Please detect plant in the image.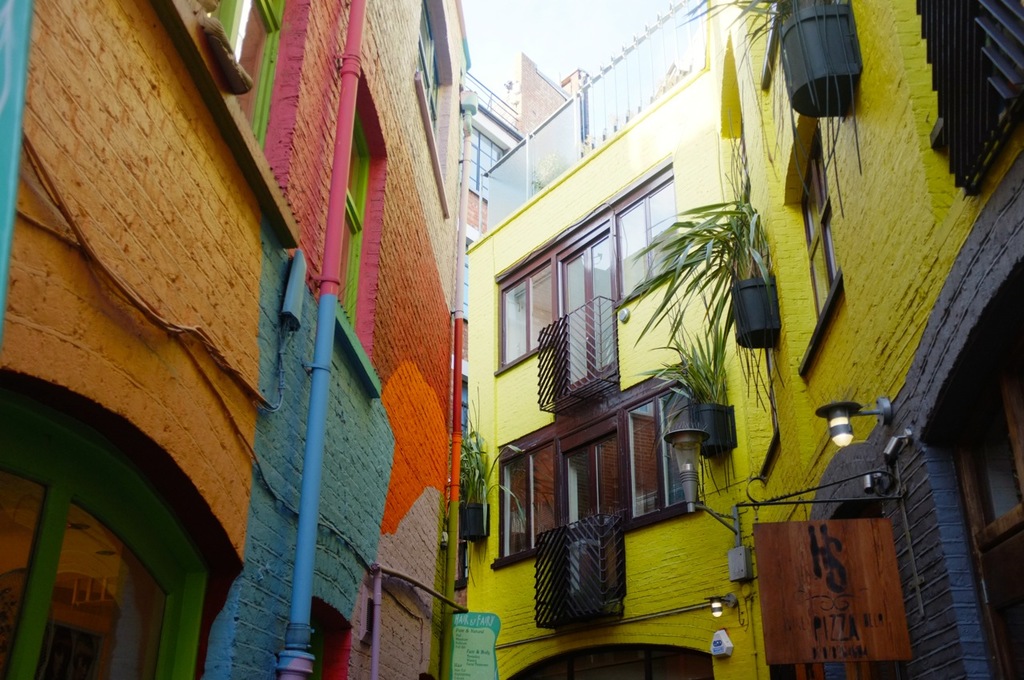
622/304/744/462.
